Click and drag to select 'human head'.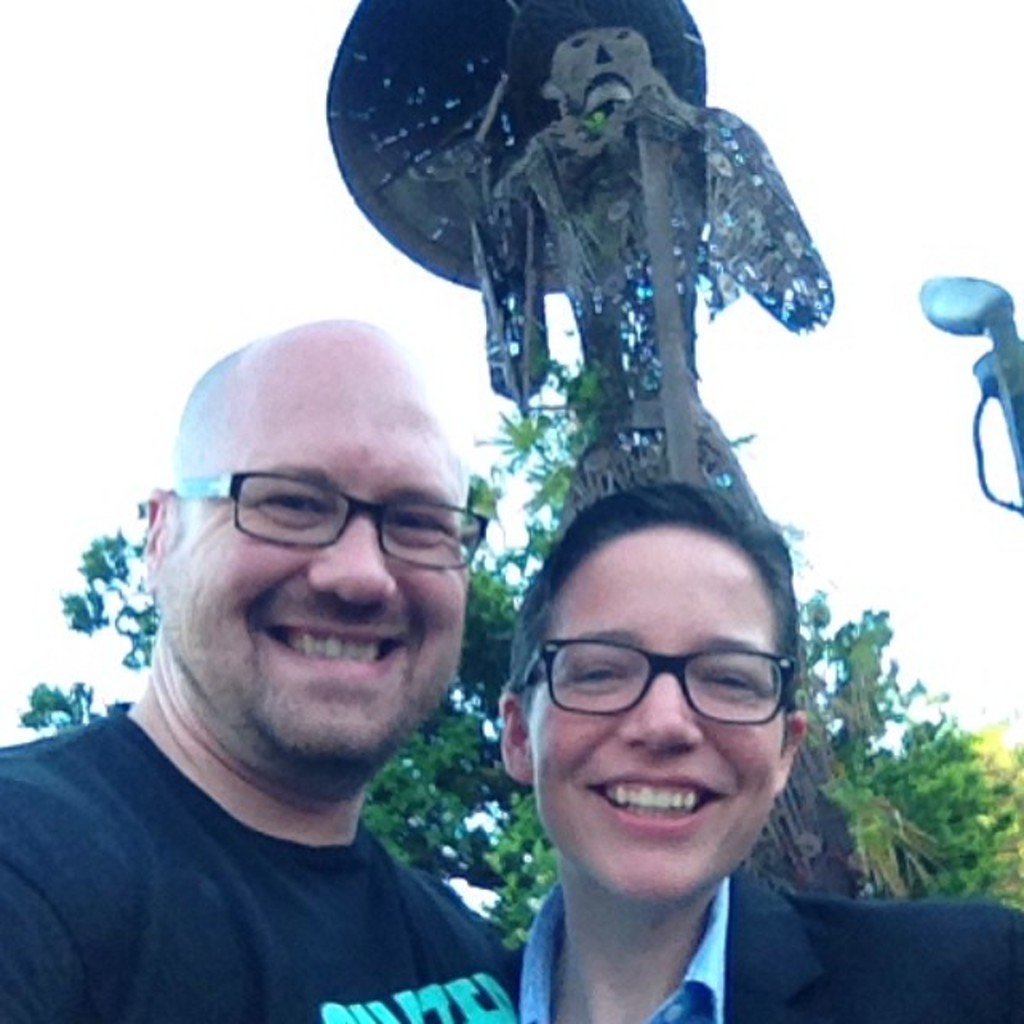
Selection: bbox=(490, 488, 830, 886).
